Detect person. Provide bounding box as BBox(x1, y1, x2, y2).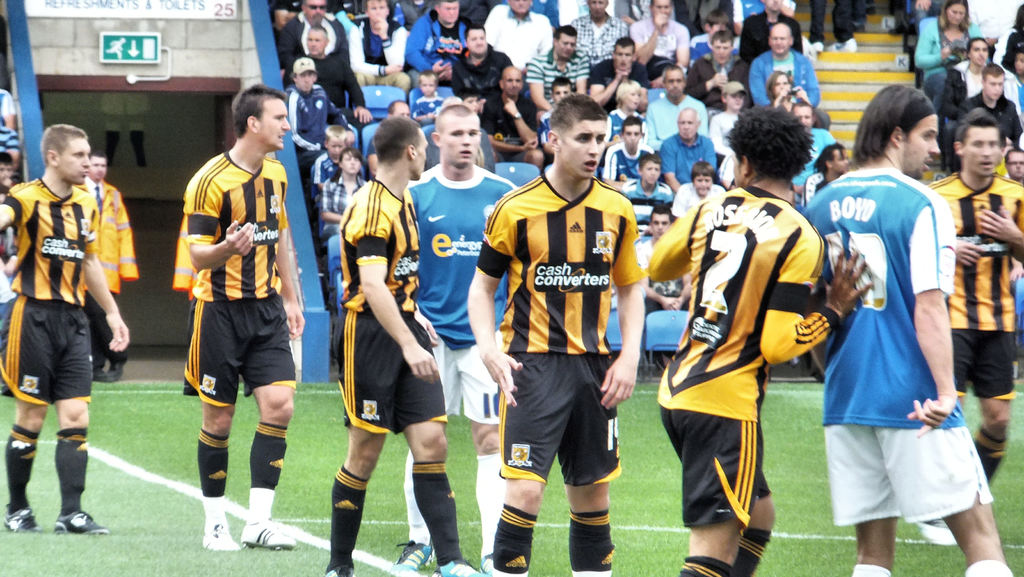
BBox(630, 0, 691, 70).
